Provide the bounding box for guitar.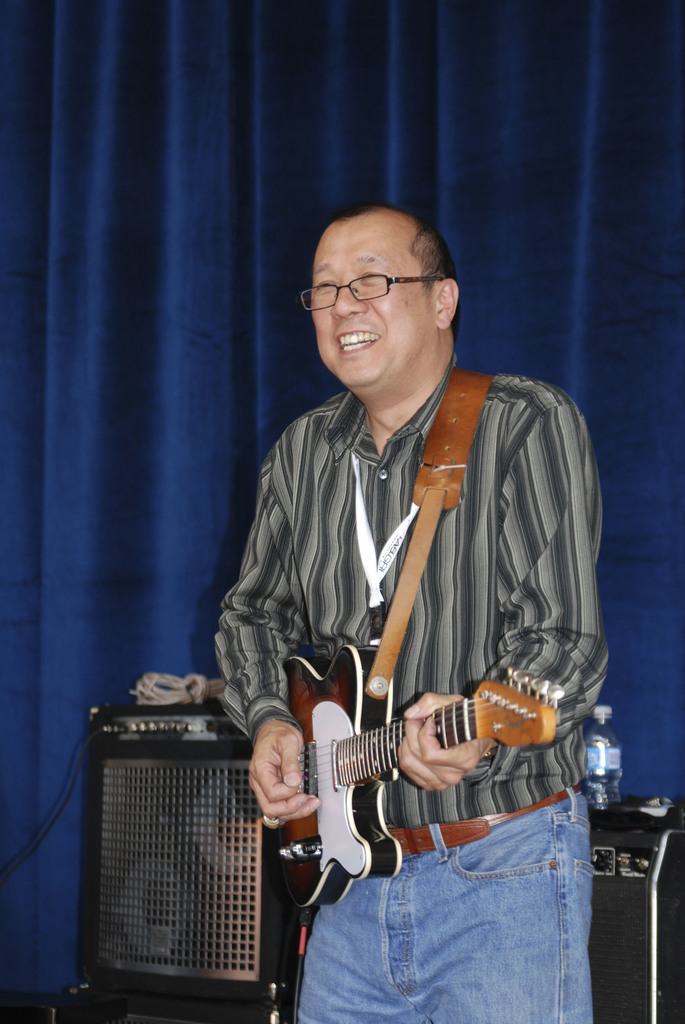
x1=209, y1=657, x2=567, y2=913.
